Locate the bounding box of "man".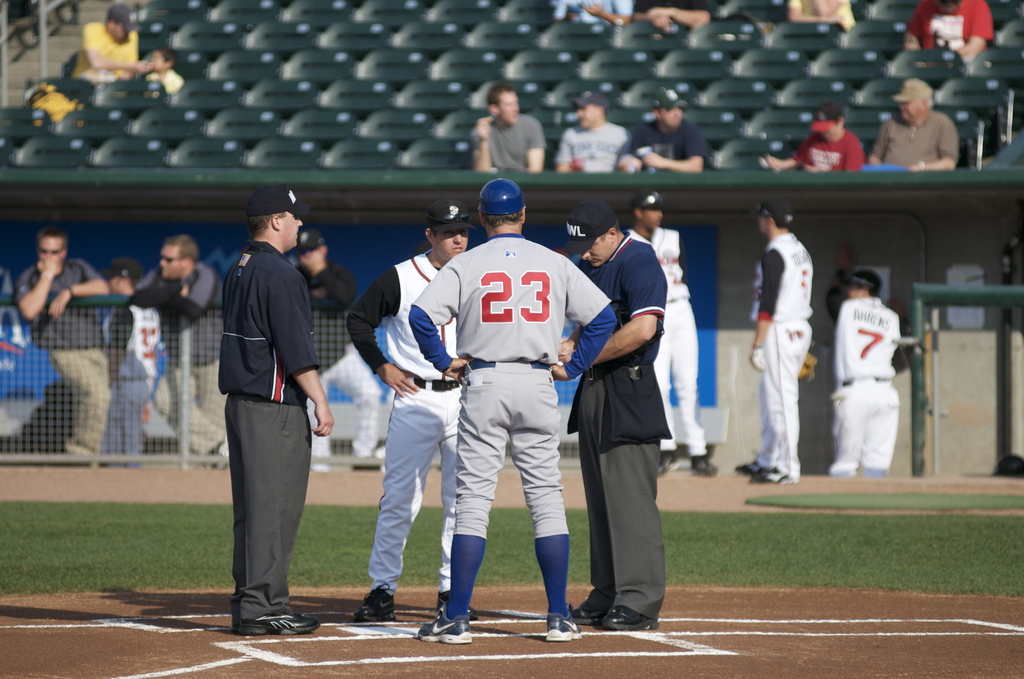
Bounding box: left=632, top=0, right=710, bottom=39.
